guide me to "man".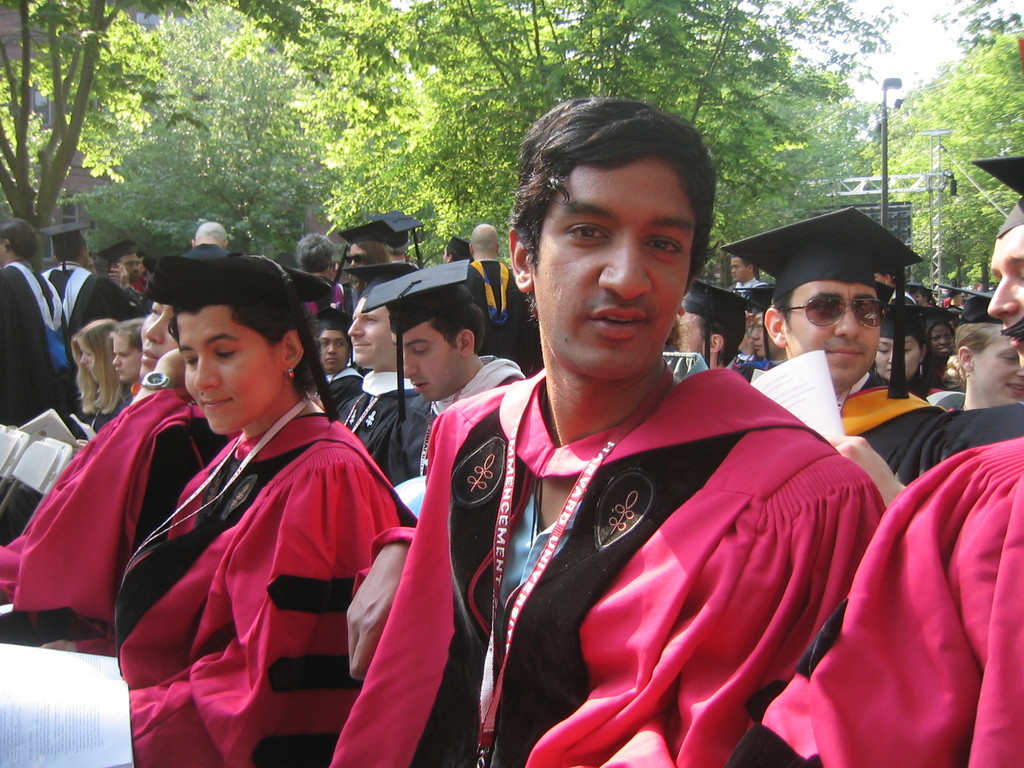
Guidance: <region>721, 205, 940, 464</region>.
